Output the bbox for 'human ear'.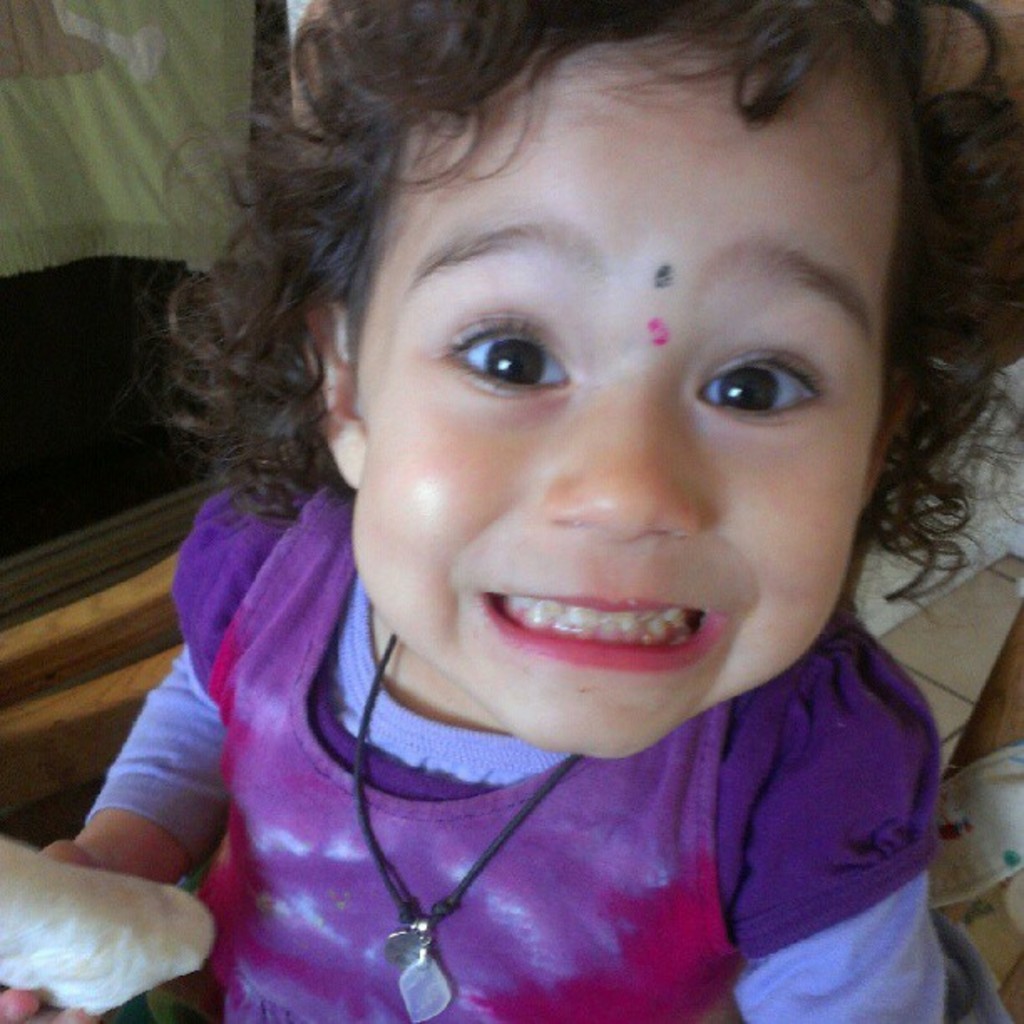
bbox(868, 381, 917, 505).
